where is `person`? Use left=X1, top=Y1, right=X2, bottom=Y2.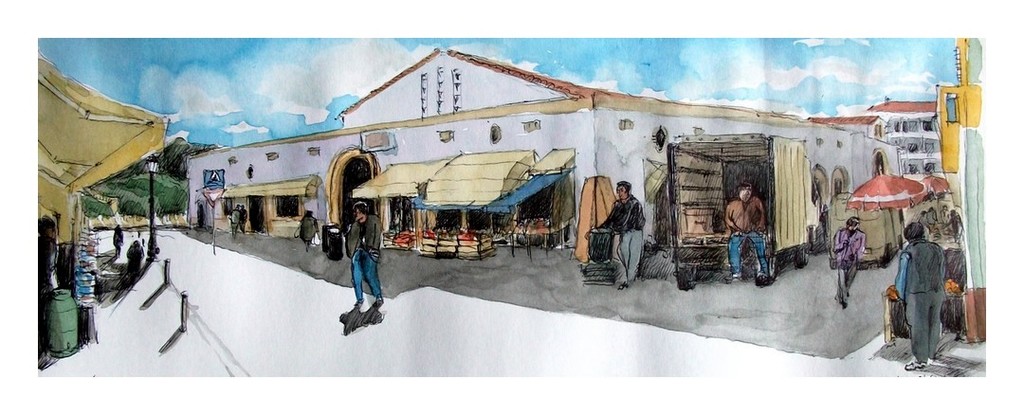
left=888, top=220, right=951, bottom=364.
